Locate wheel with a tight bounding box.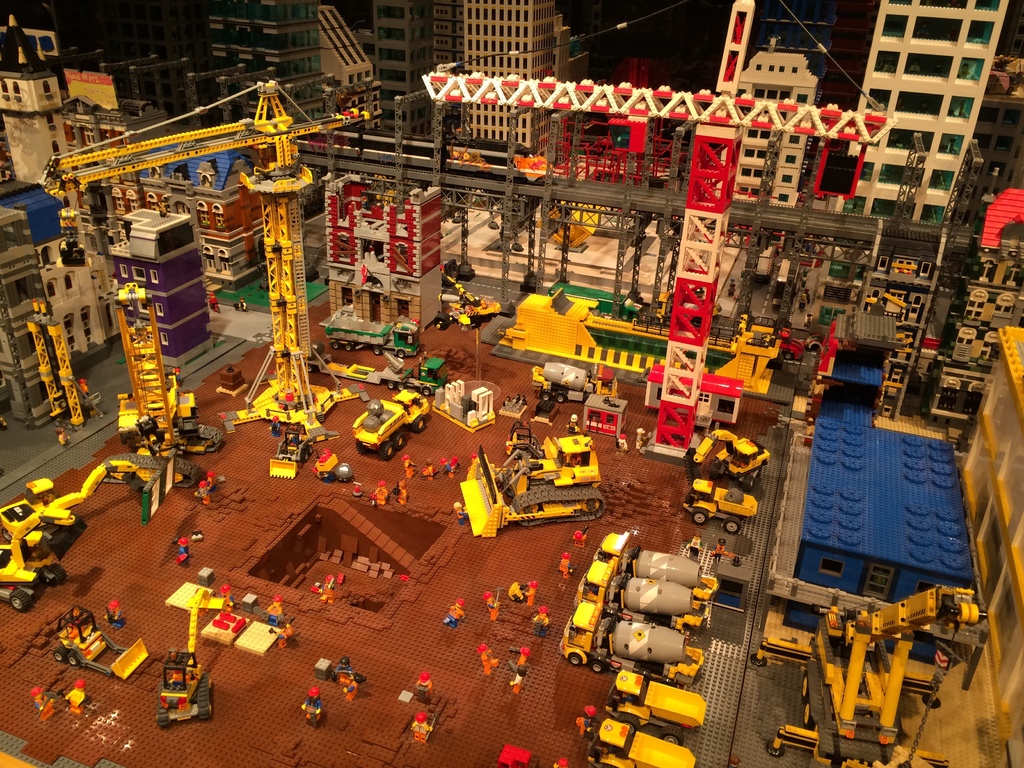
locate(11, 586, 31, 613).
